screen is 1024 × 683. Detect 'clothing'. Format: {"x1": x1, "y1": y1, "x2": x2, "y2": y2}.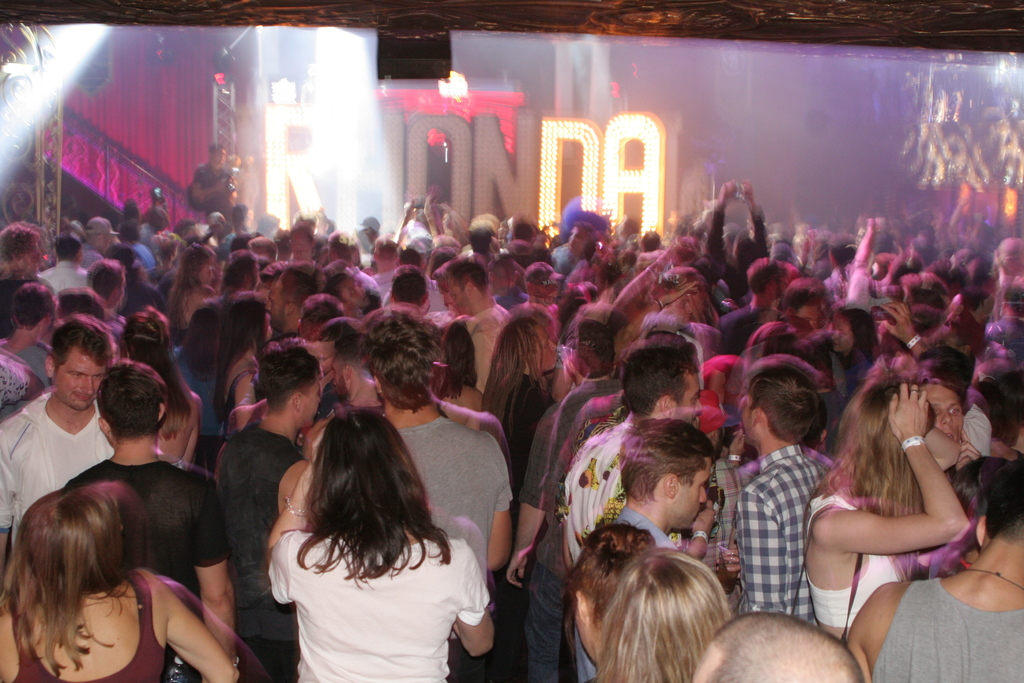
{"x1": 412, "y1": 220, "x2": 436, "y2": 251}.
